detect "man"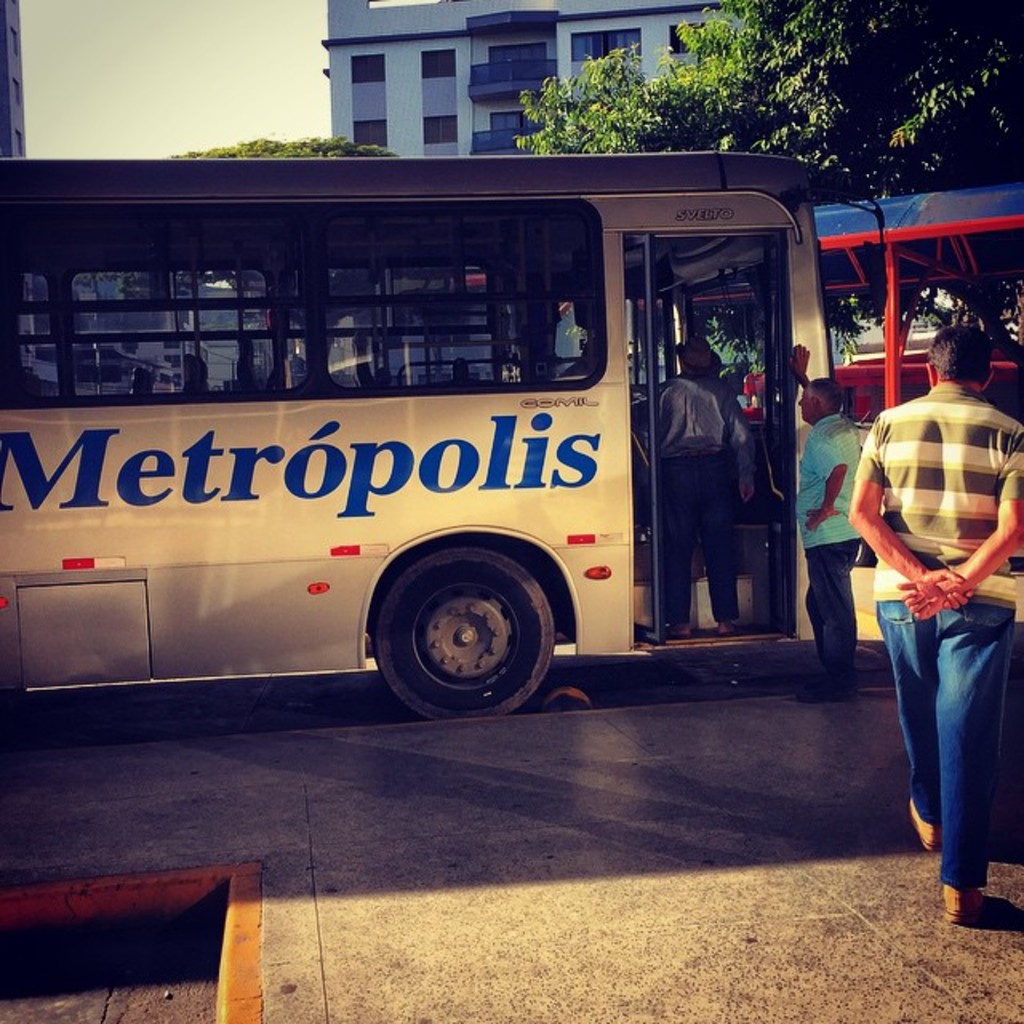
<box>790,342,864,701</box>
